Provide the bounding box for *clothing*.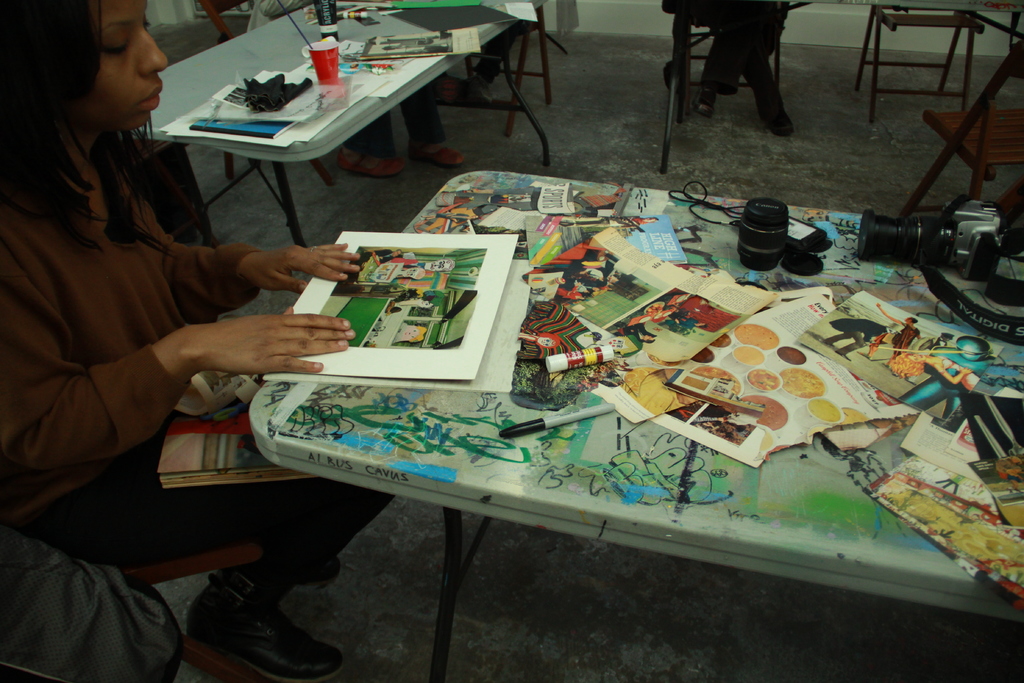
detection(657, 0, 793, 123).
